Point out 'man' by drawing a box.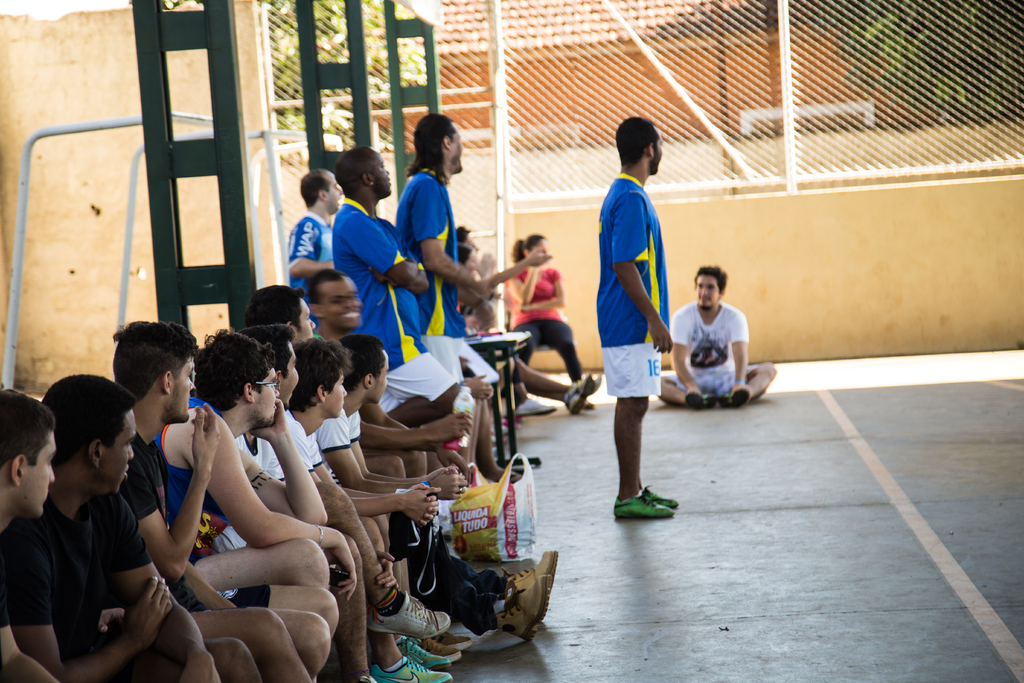
x1=657, y1=265, x2=777, y2=409.
